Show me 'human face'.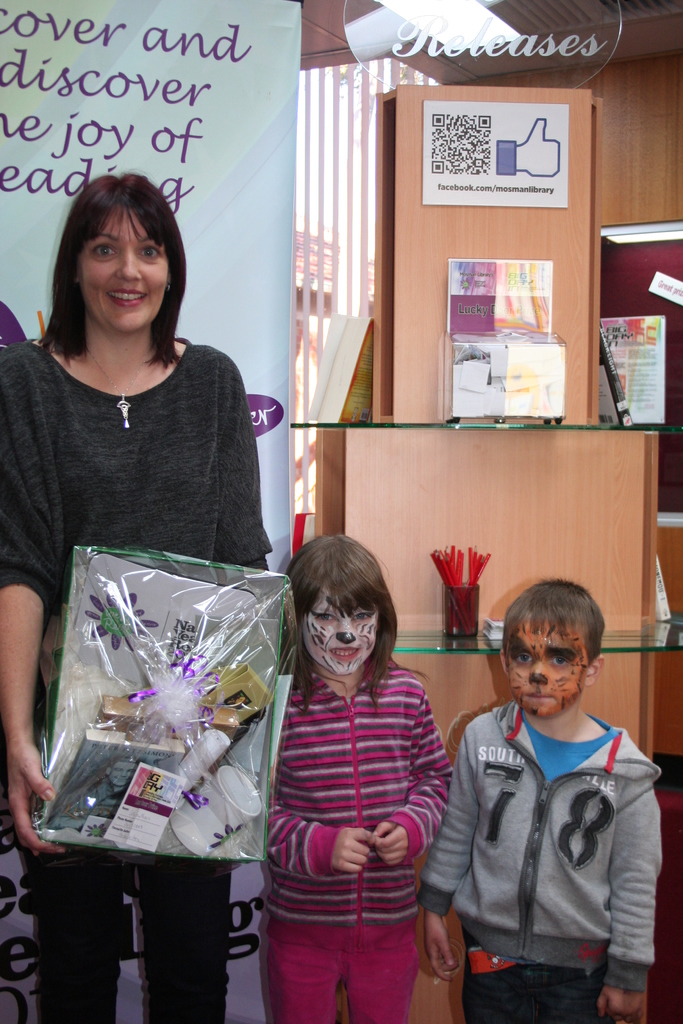
'human face' is here: 505/617/591/715.
